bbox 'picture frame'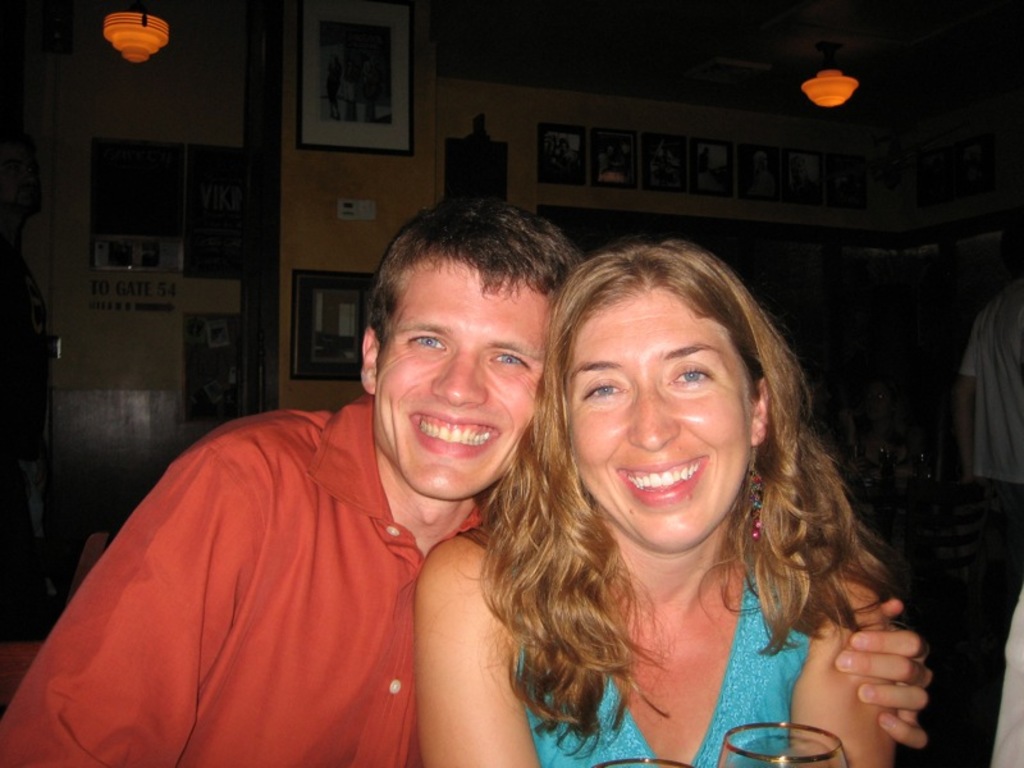
(left=686, top=145, right=733, bottom=193)
